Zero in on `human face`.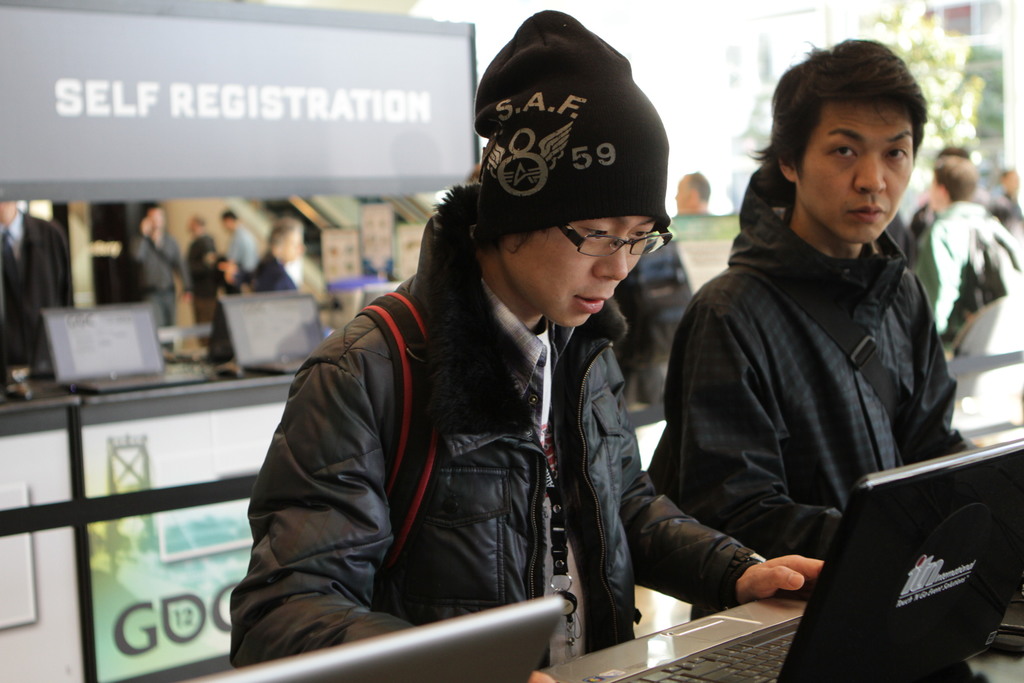
Zeroed in: {"x1": 497, "y1": 213, "x2": 650, "y2": 324}.
